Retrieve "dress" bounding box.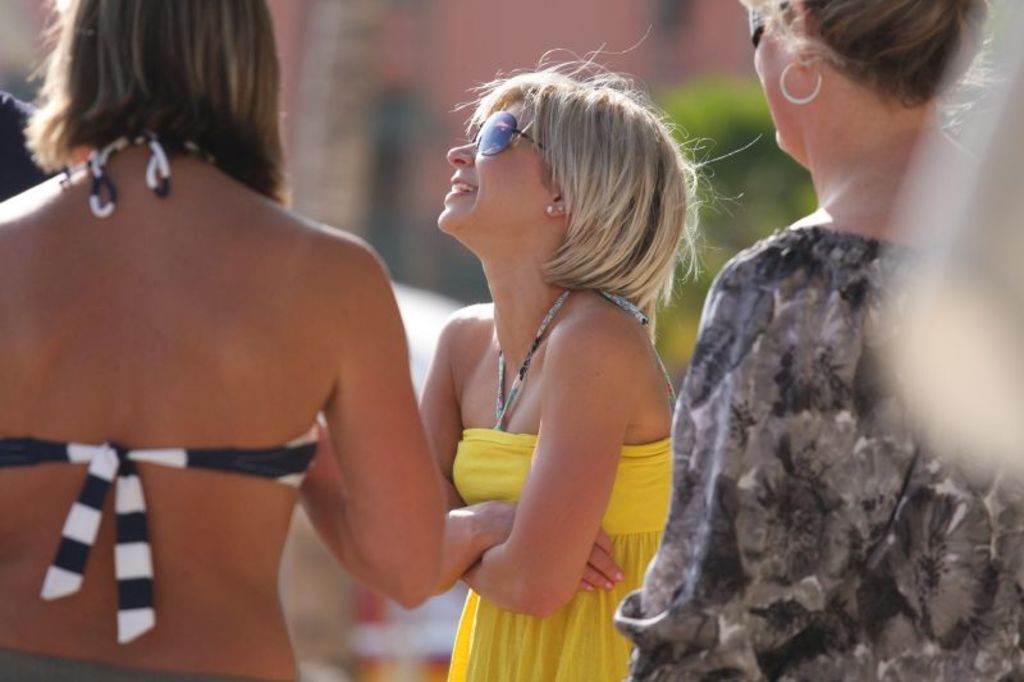
Bounding box: Rect(448, 430, 671, 681).
